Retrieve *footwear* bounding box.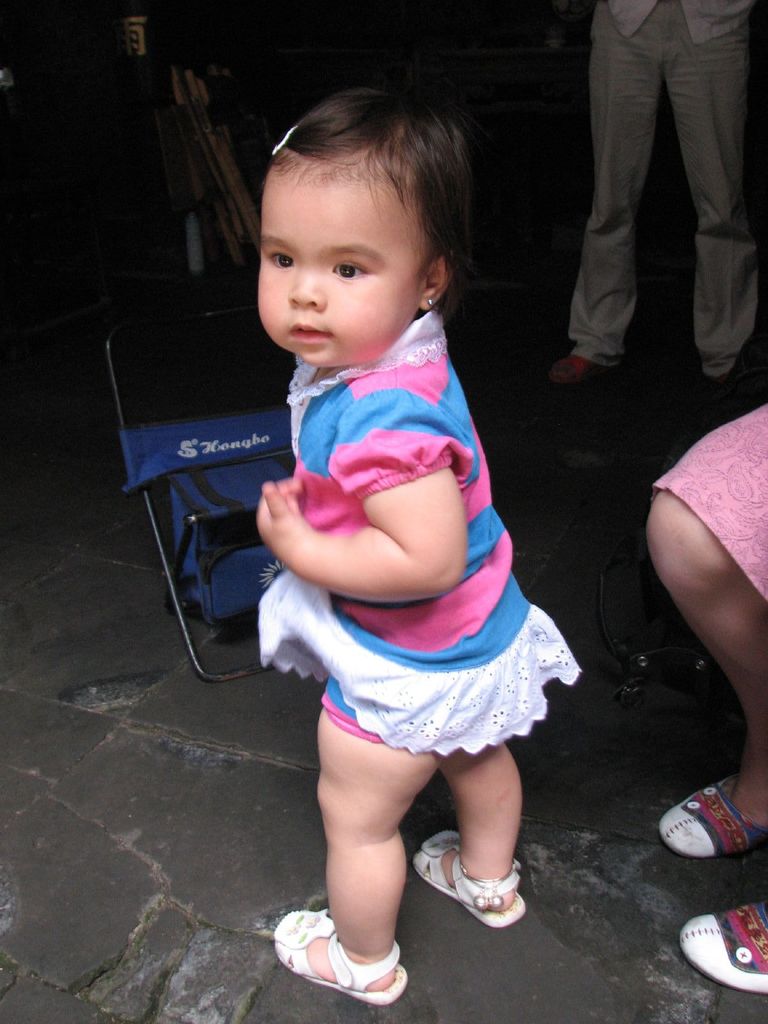
Bounding box: bbox=(674, 901, 767, 994).
